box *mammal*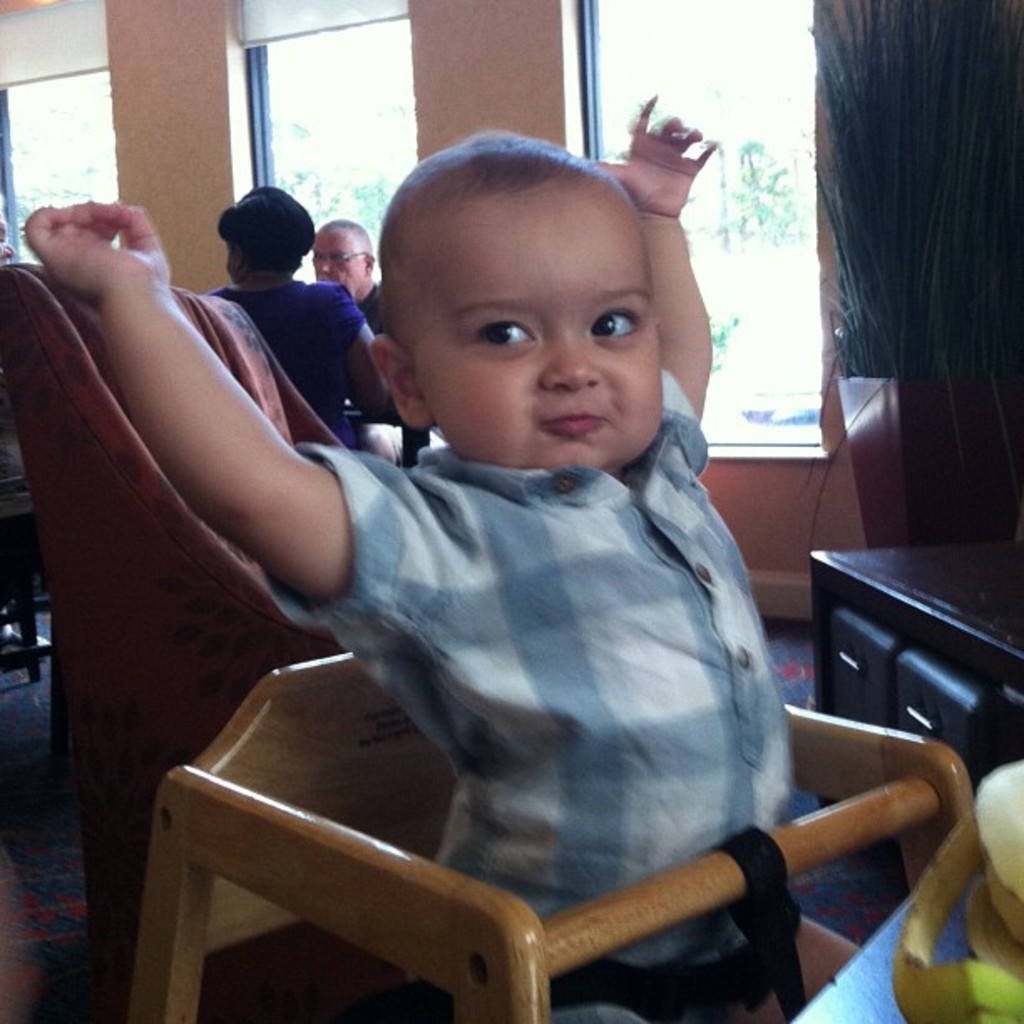
310 216 443 467
